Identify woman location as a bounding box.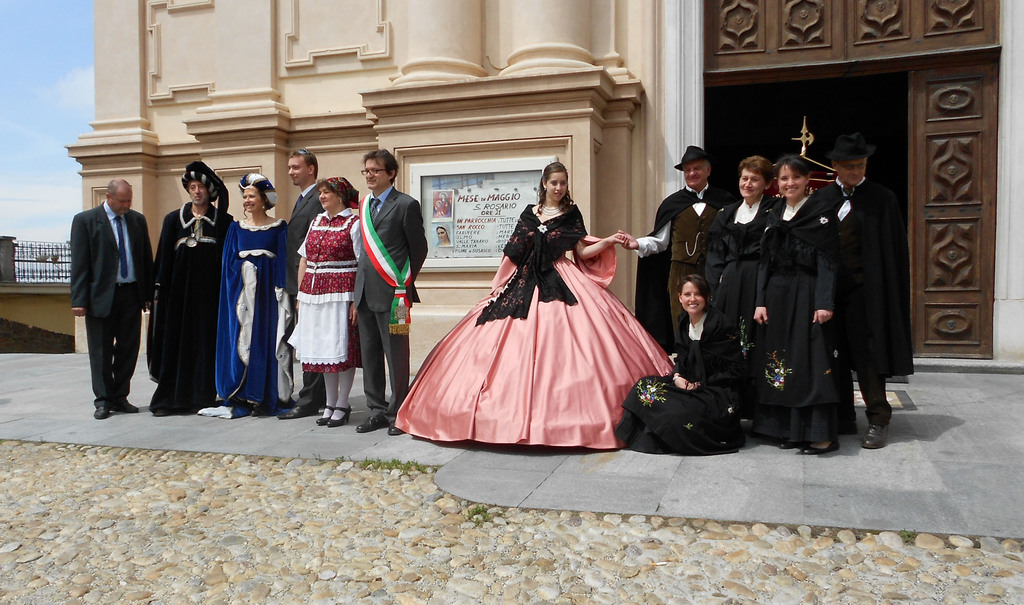
region(403, 170, 666, 463).
